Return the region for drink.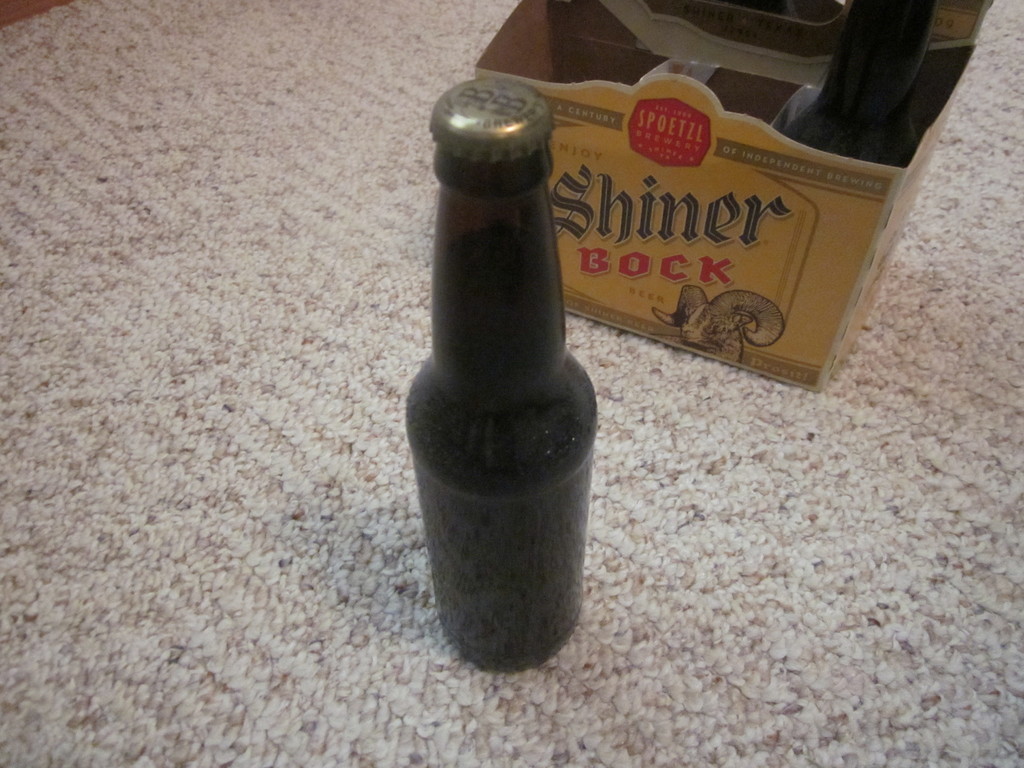
[left=399, top=74, right=604, bottom=672].
